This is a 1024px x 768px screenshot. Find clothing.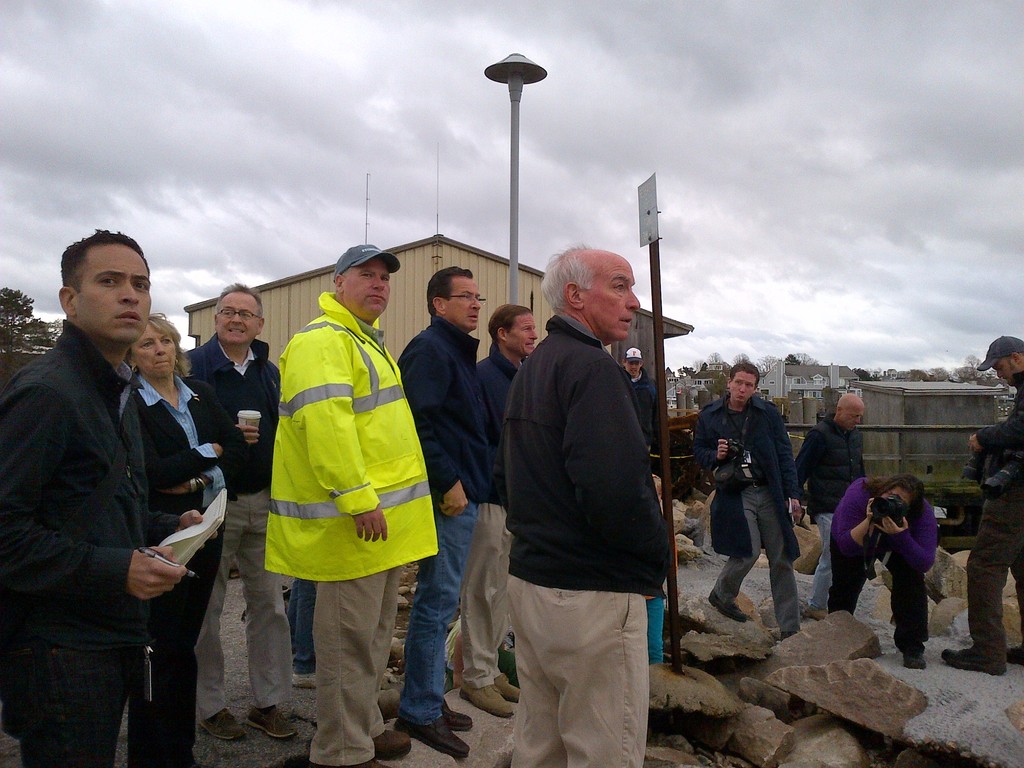
Bounding box: select_region(179, 331, 297, 728).
